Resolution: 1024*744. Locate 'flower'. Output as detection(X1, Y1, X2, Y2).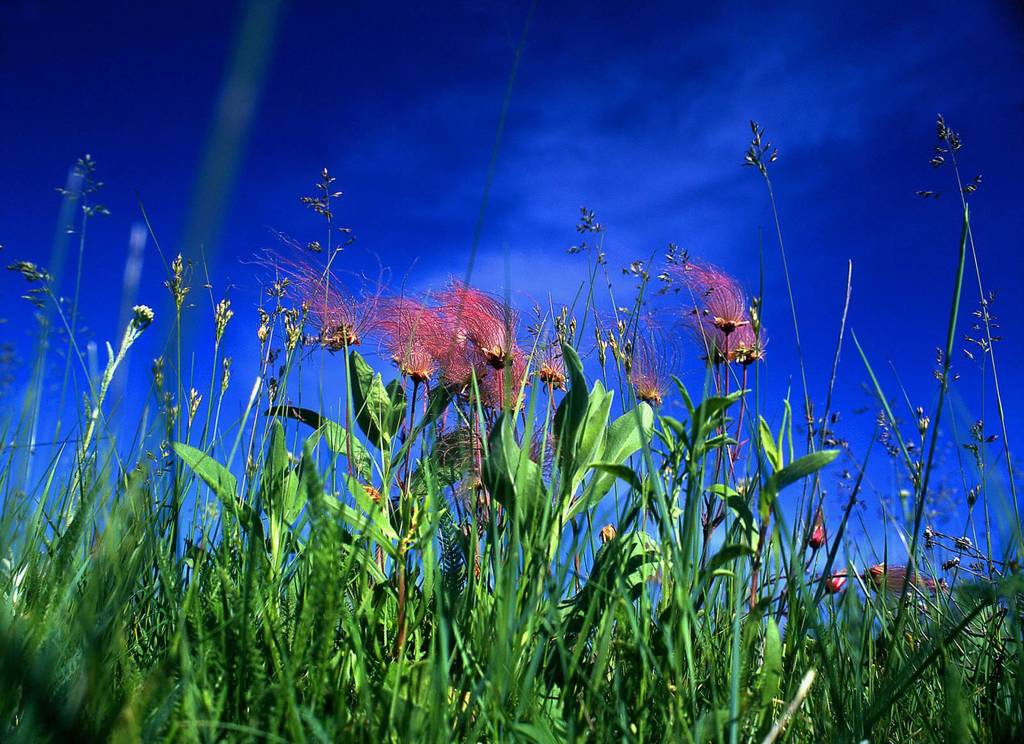
detection(691, 244, 773, 381).
